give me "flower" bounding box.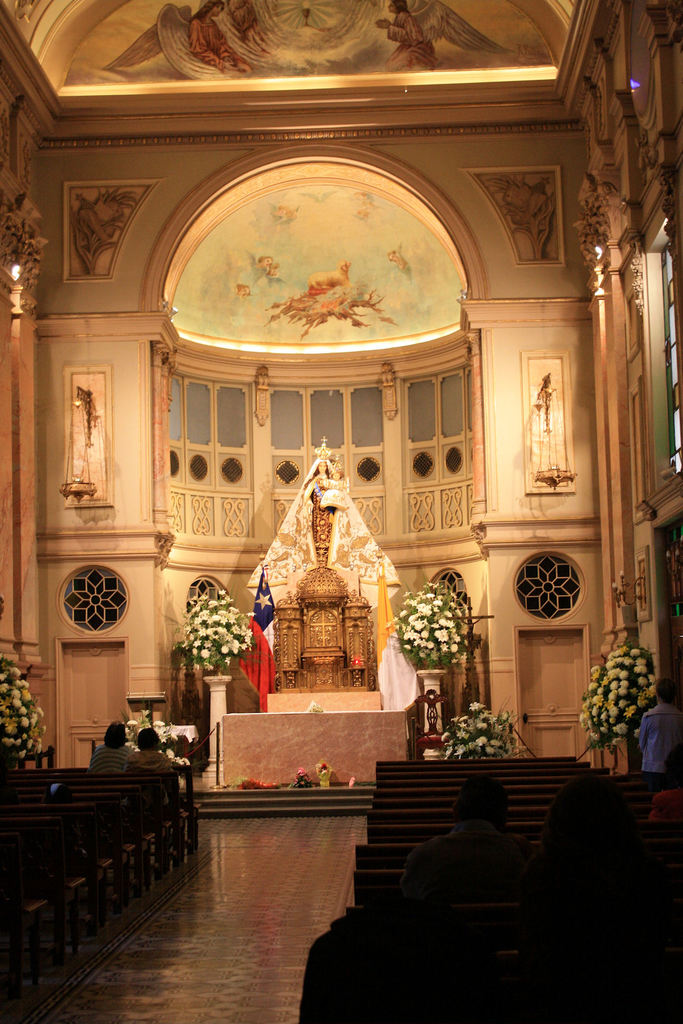
crop(470, 701, 487, 713).
